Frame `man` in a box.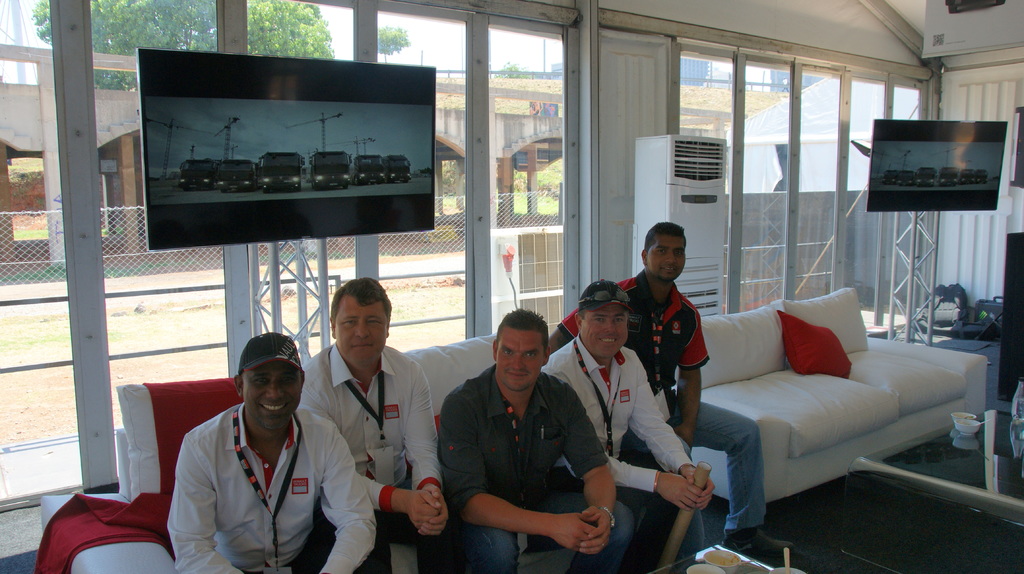
box=[429, 305, 635, 573].
